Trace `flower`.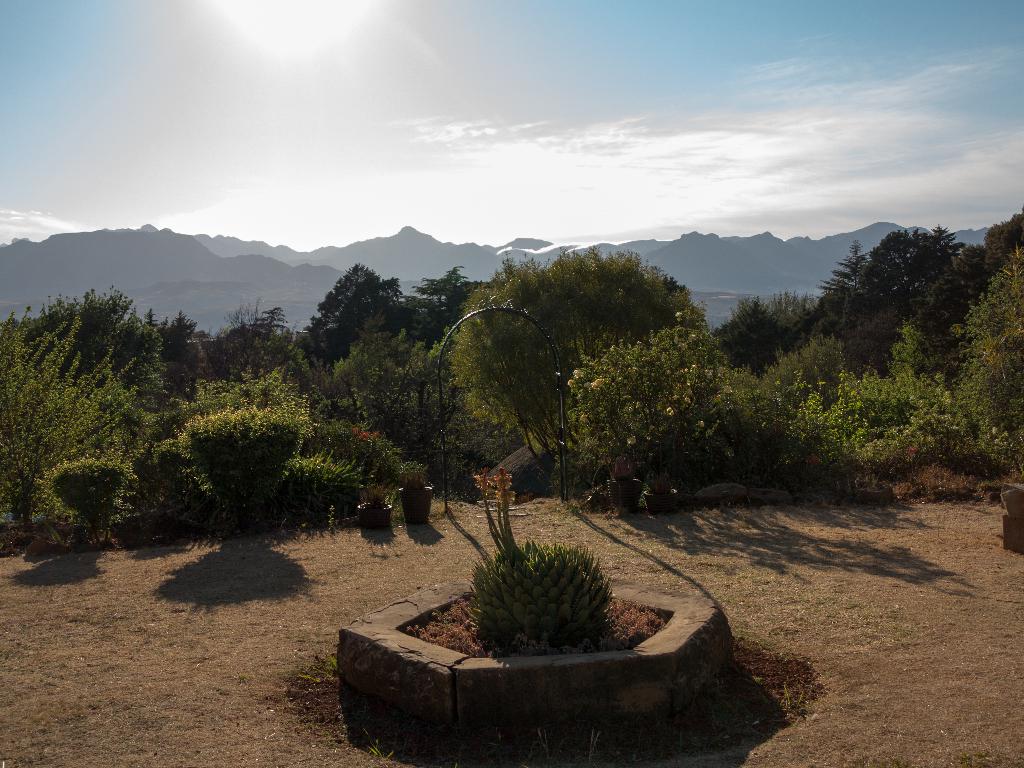
Traced to crop(906, 445, 919, 457).
